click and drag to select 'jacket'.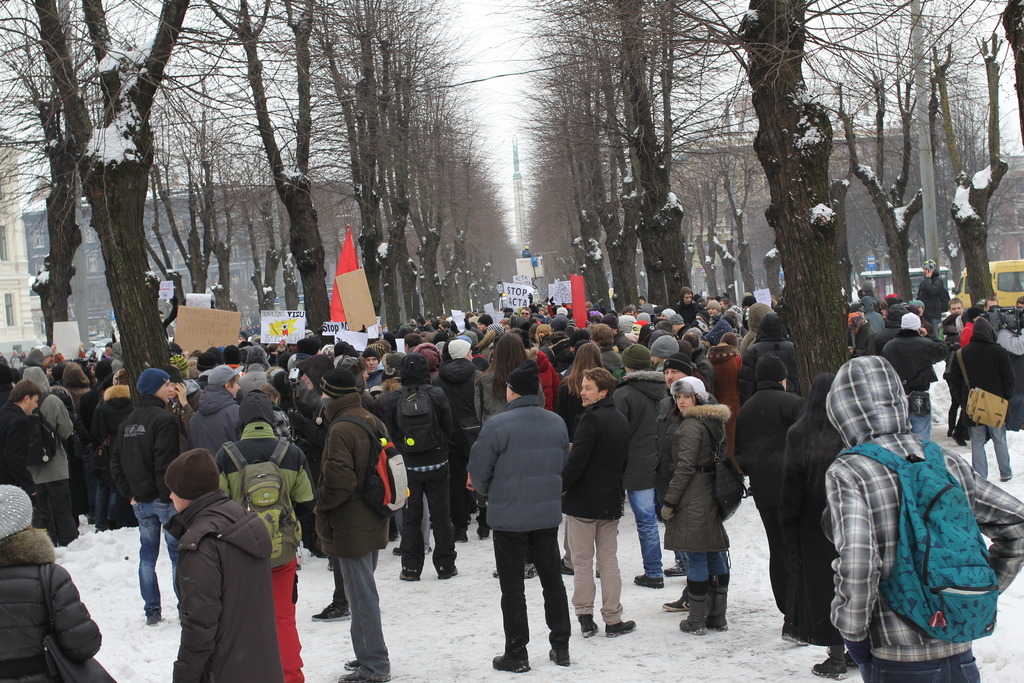
Selection: (left=467, top=394, right=568, bottom=532).
